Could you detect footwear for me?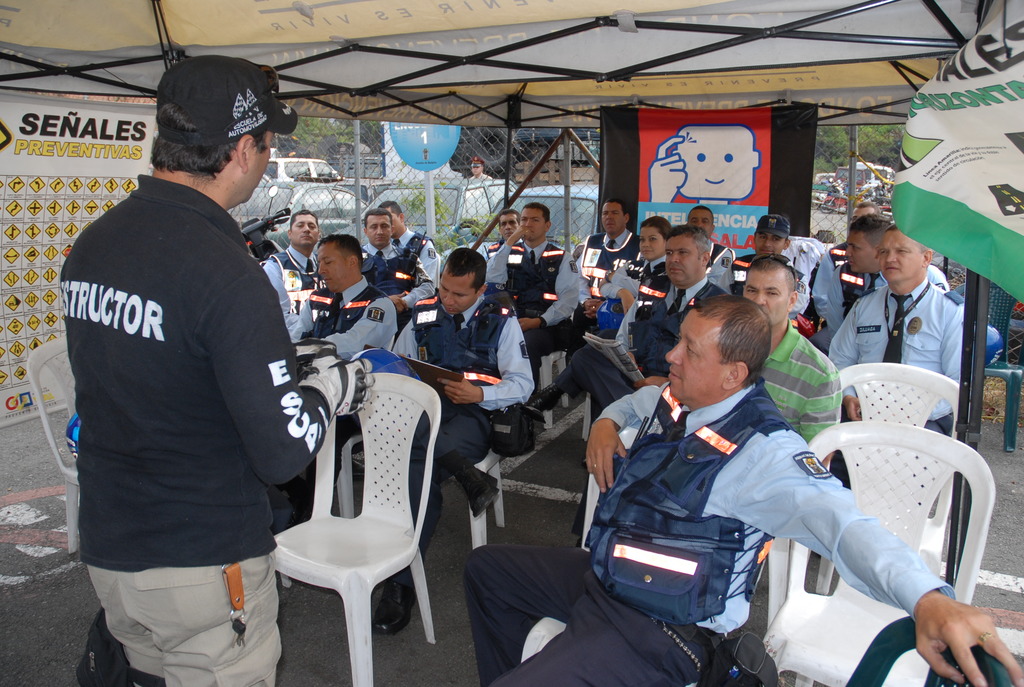
Detection result: <bbox>369, 555, 415, 640</bbox>.
